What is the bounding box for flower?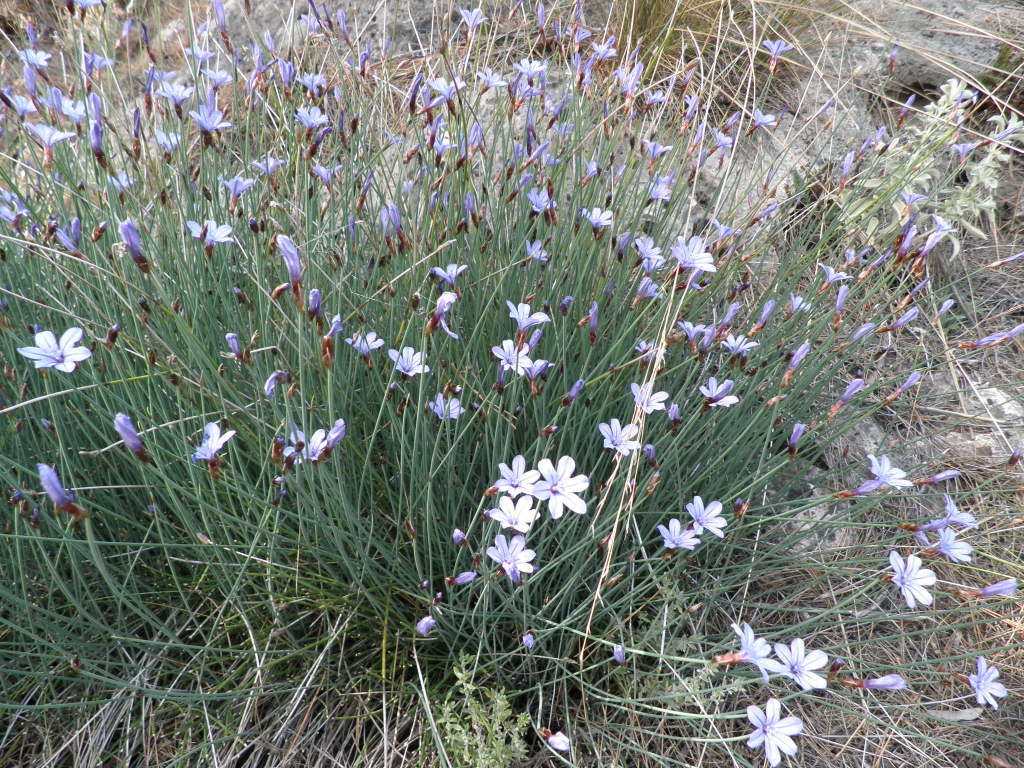
region(935, 521, 977, 564).
